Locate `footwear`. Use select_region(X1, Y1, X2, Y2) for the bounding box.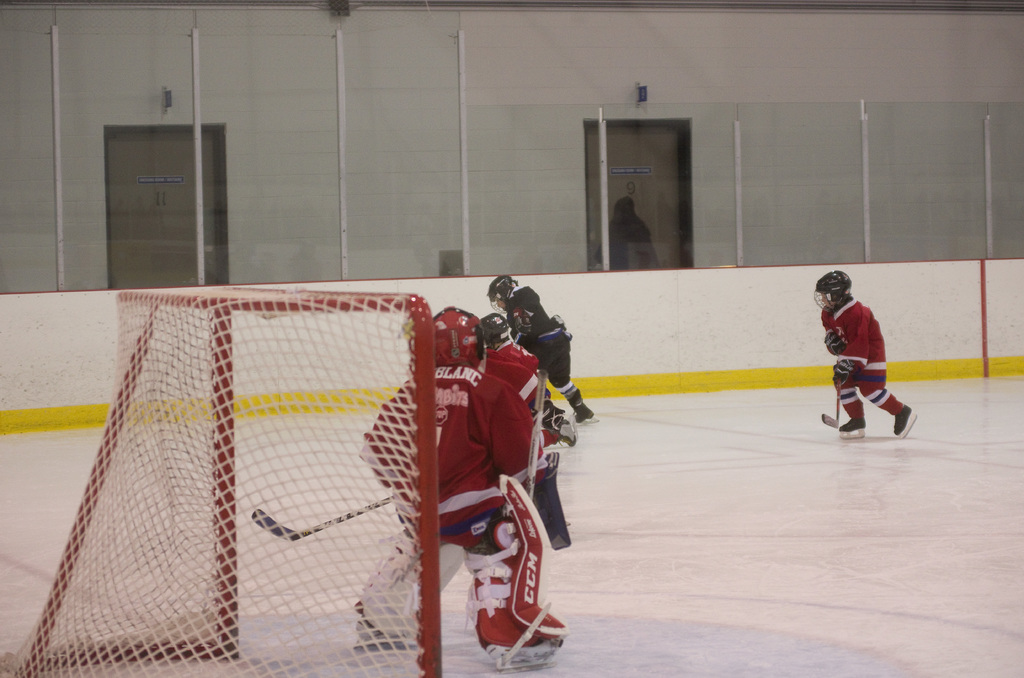
select_region(890, 403, 916, 439).
